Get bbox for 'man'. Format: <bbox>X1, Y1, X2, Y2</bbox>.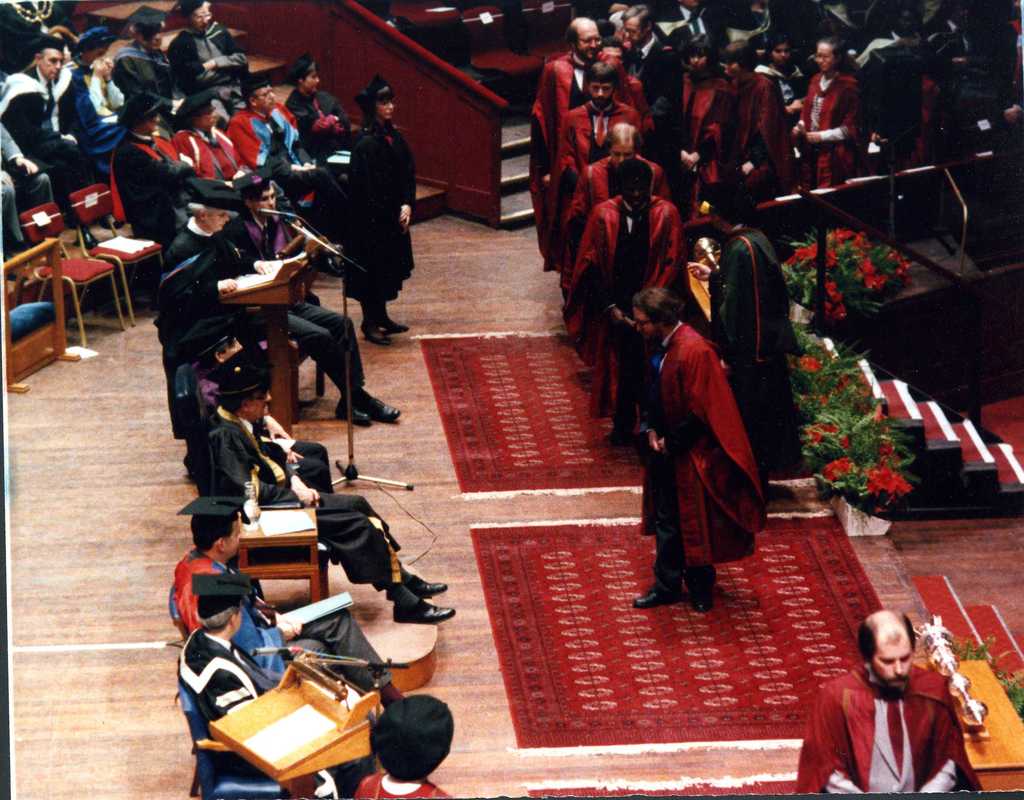
<bbox>0, 126, 35, 253</bbox>.
